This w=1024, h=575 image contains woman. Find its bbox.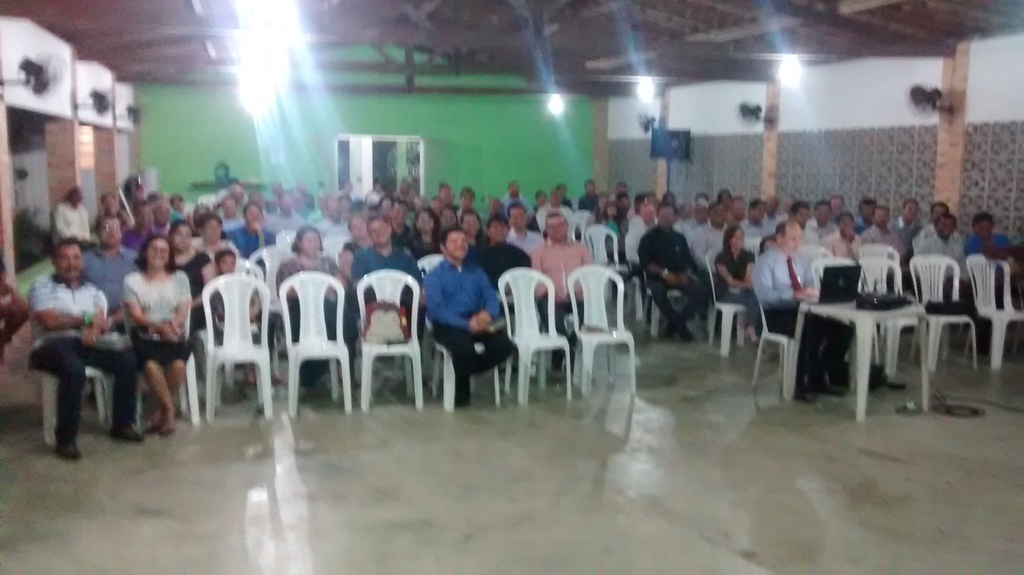
bbox(410, 206, 443, 260).
